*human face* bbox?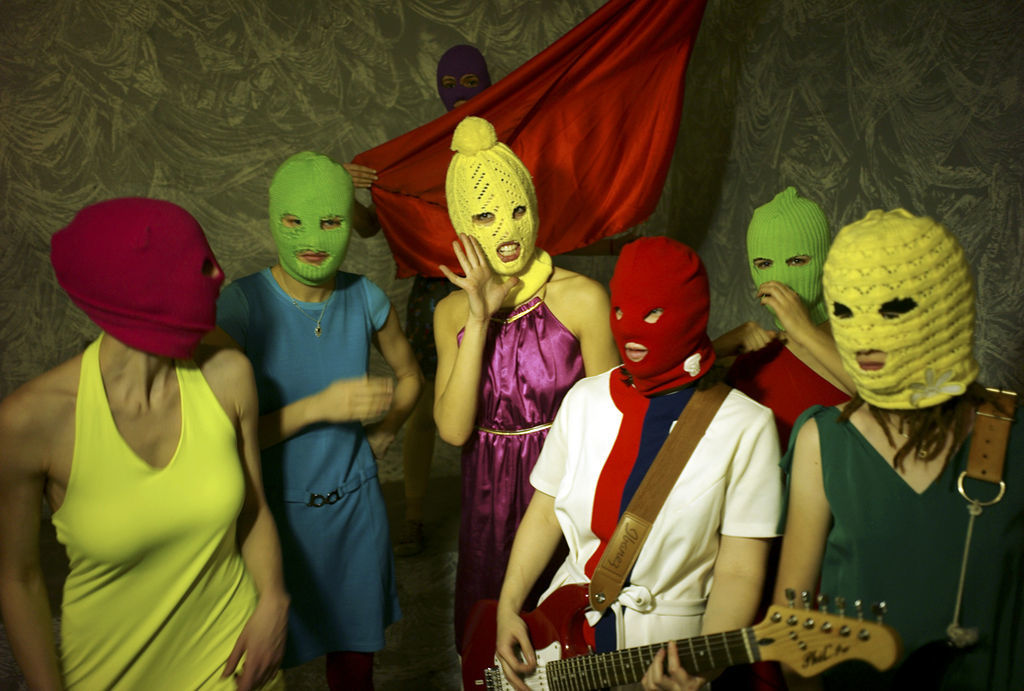
{"x1": 821, "y1": 262, "x2": 962, "y2": 395}
